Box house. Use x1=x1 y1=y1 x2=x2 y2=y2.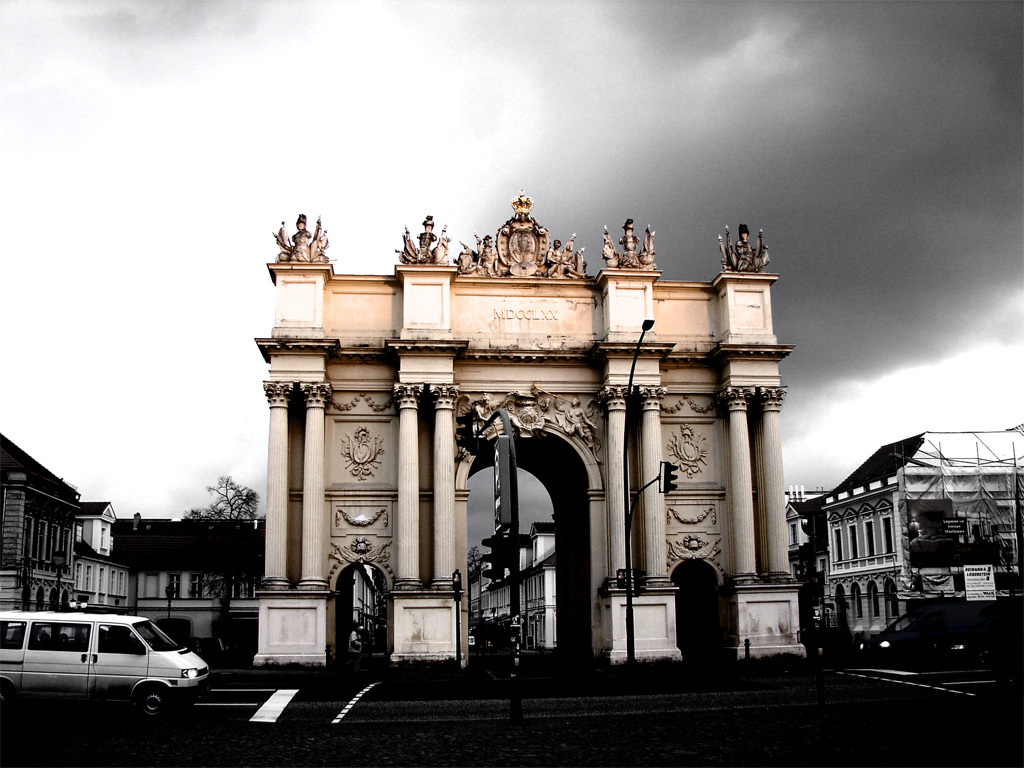
x1=467 y1=554 x2=505 y2=631.
